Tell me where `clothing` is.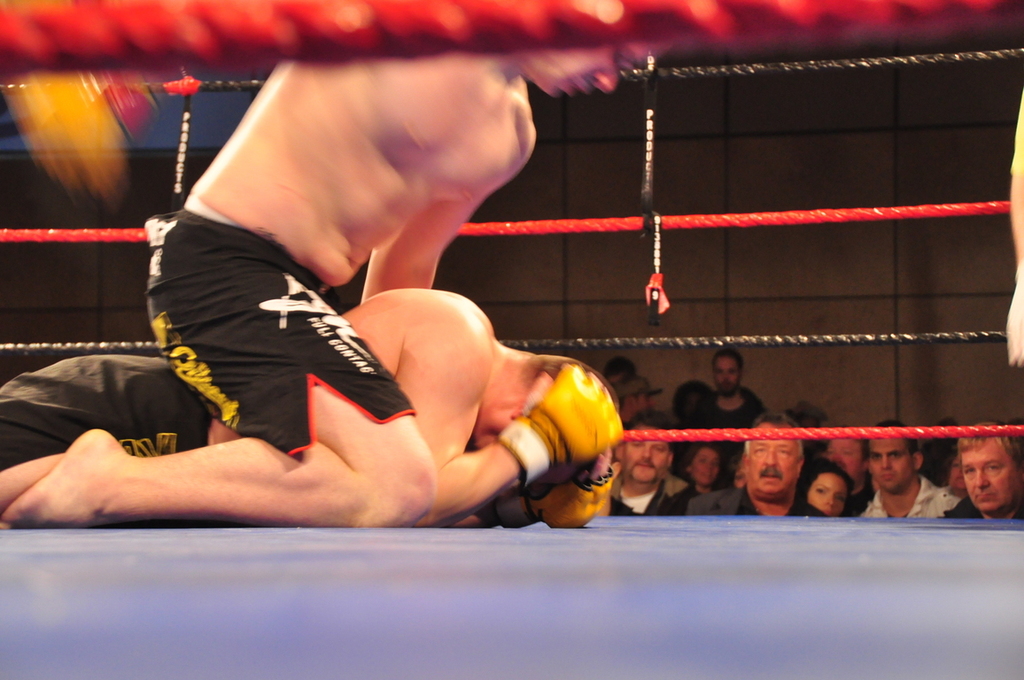
`clothing` is at (144,197,417,456).
